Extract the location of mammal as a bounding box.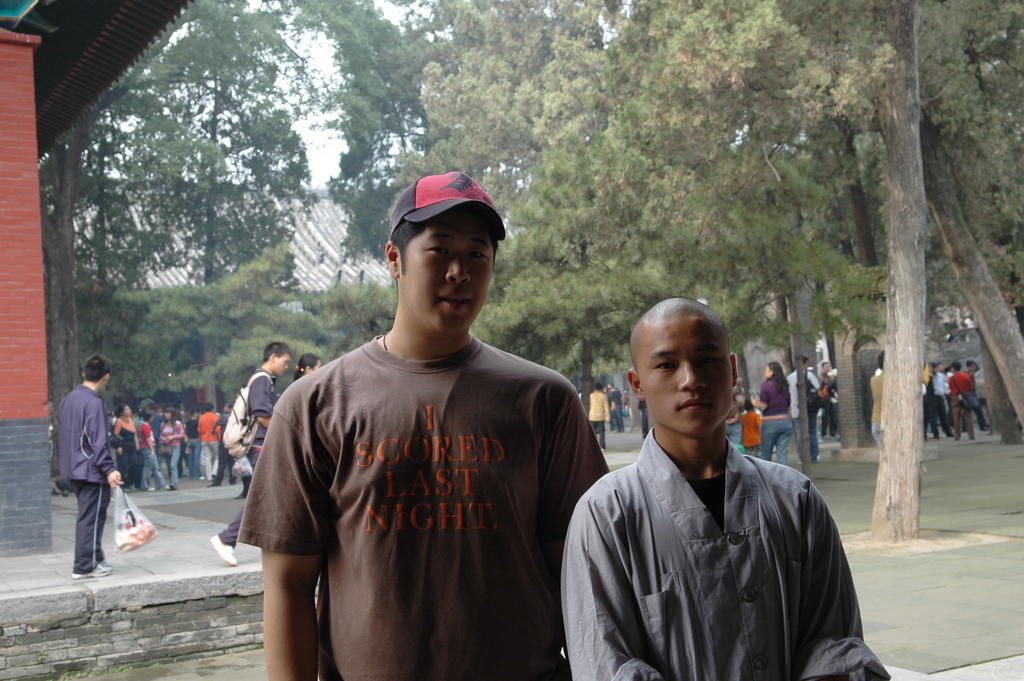
{"x1": 609, "y1": 384, "x2": 626, "y2": 431}.
